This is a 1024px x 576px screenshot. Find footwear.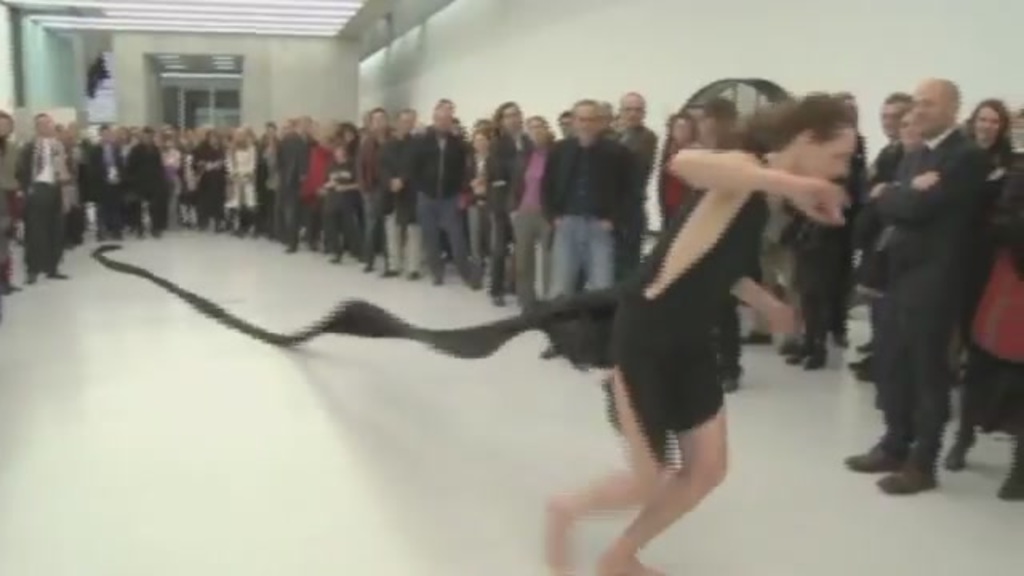
Bounding box: detection(874, 456, 941, 502).
